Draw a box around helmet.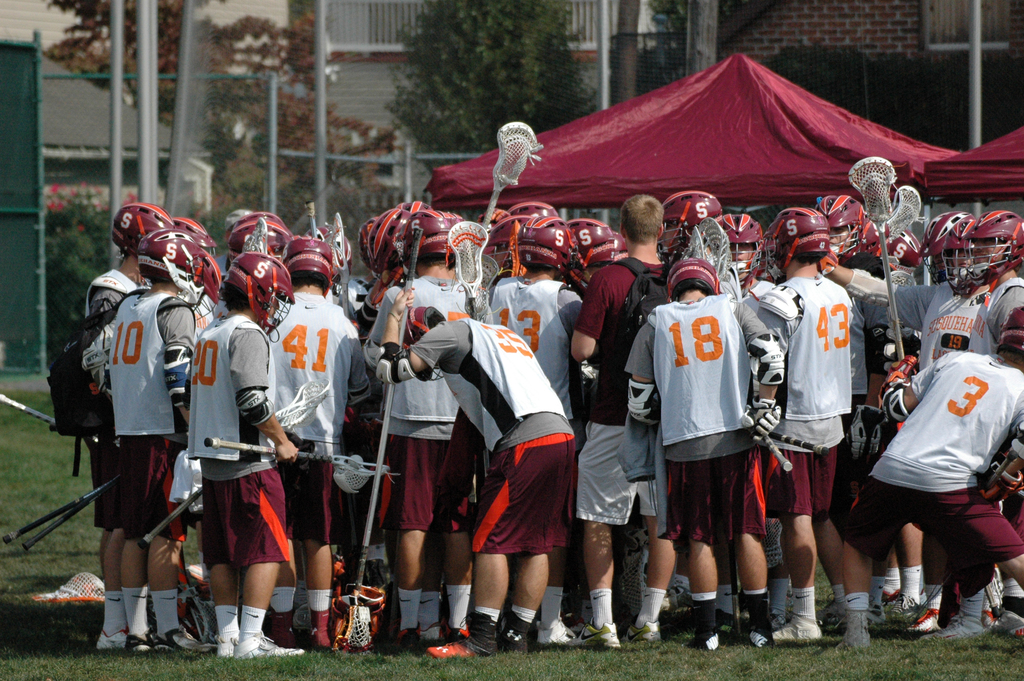
<bbox>963, 211, 1023, 287</bbox>.
